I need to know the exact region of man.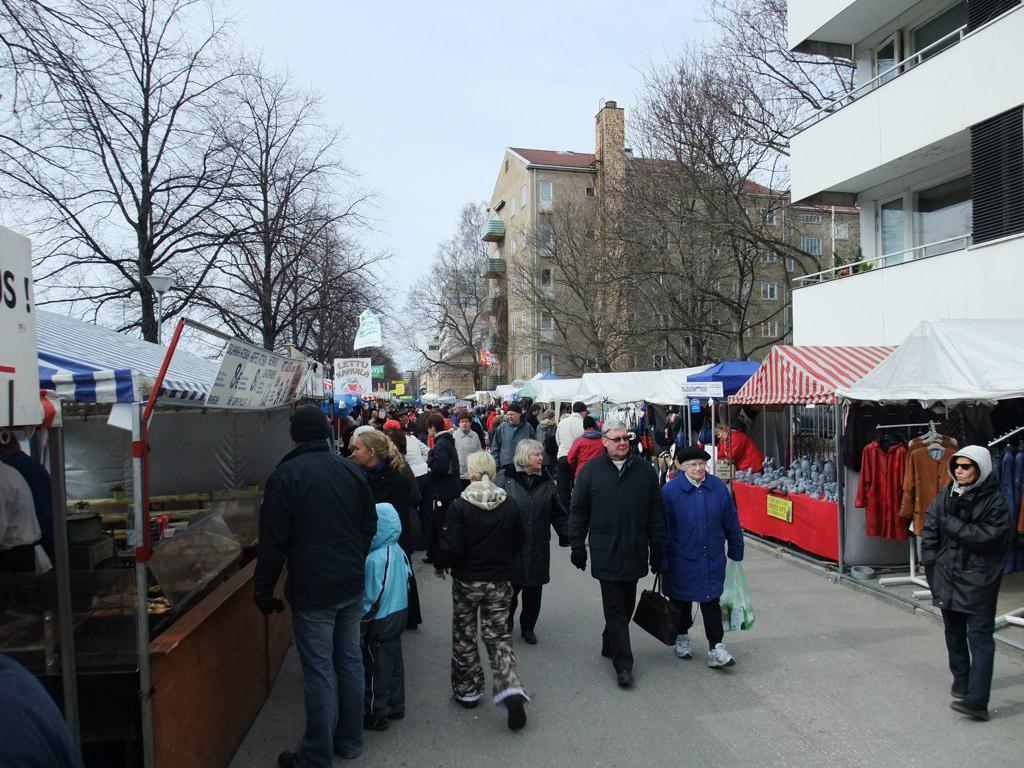
Region: box=[427, 407, 465, 580].
